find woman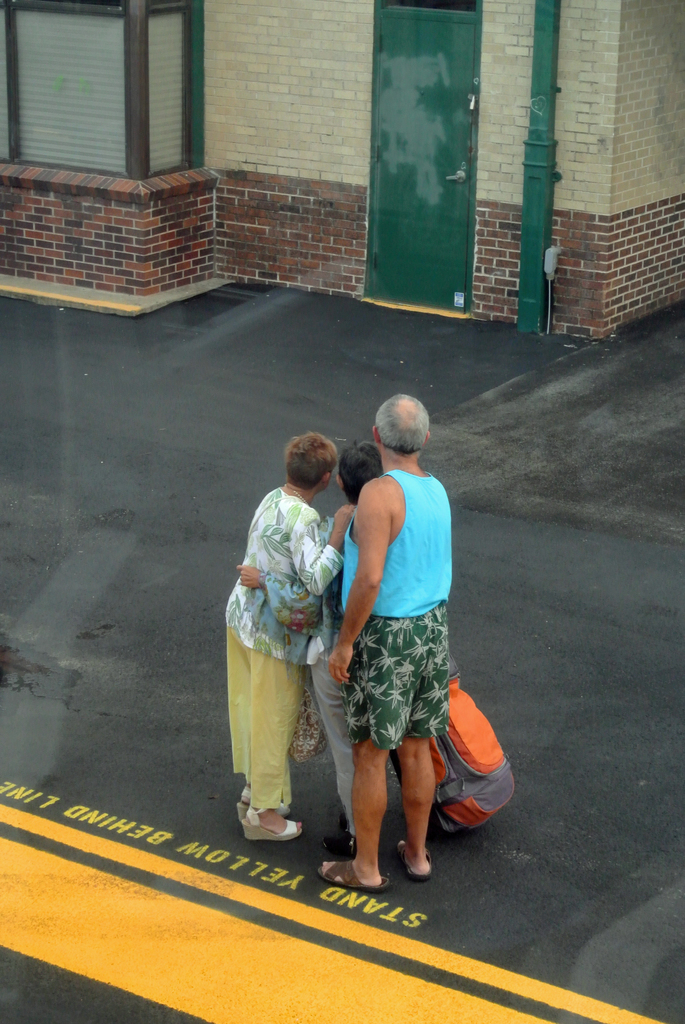
232,426,356,870
